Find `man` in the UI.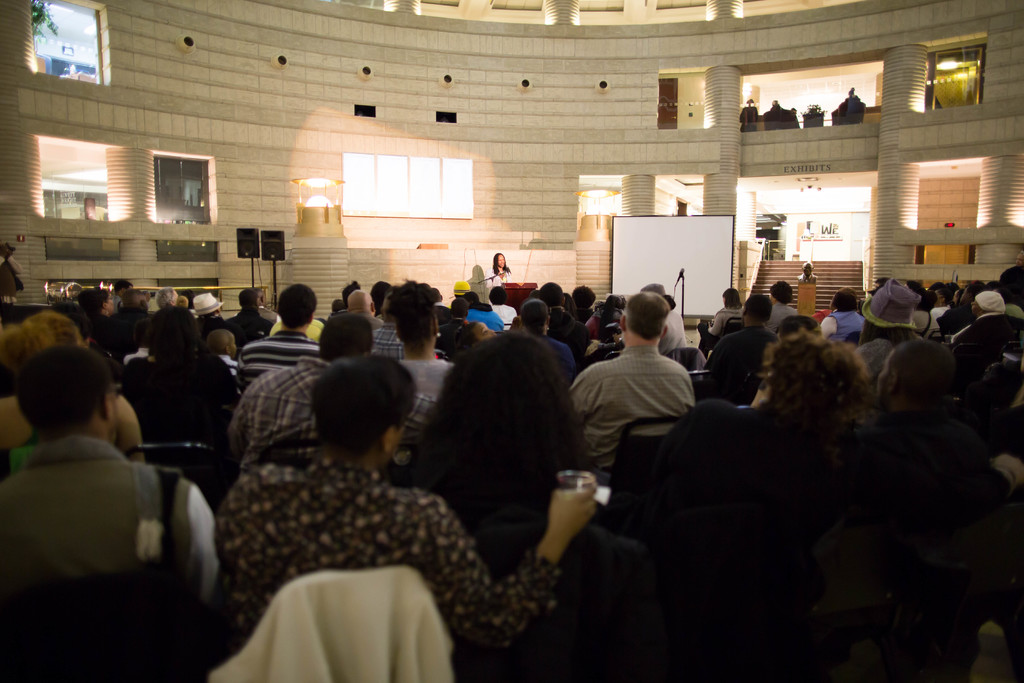
UI element at locate(237, 279, 329, 406).
